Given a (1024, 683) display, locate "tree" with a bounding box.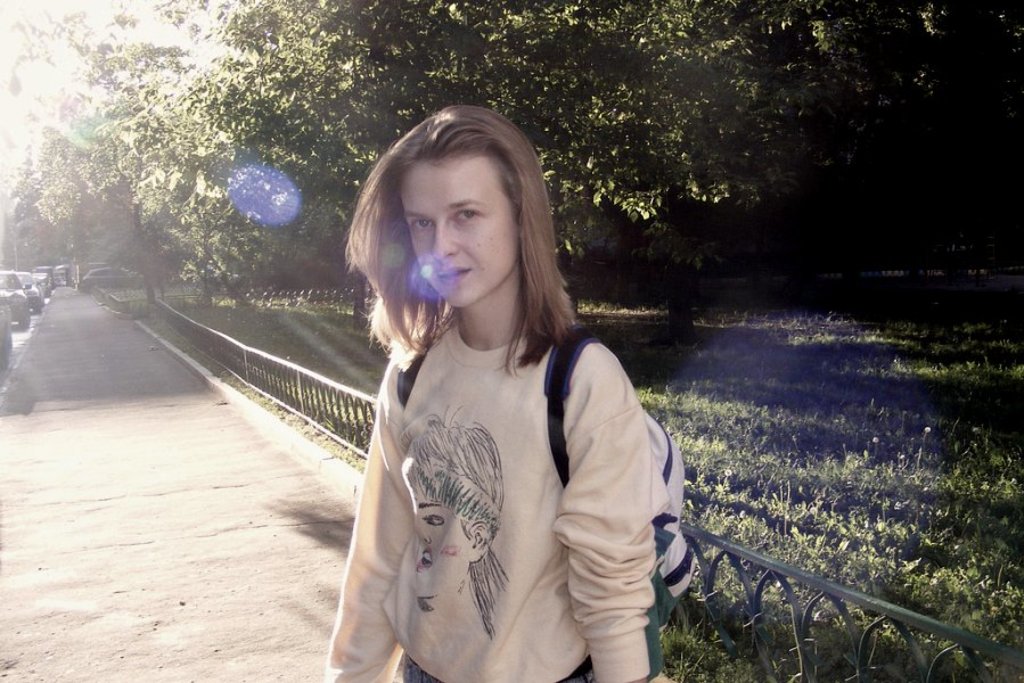
Located: [93, 11, 351, 281].
